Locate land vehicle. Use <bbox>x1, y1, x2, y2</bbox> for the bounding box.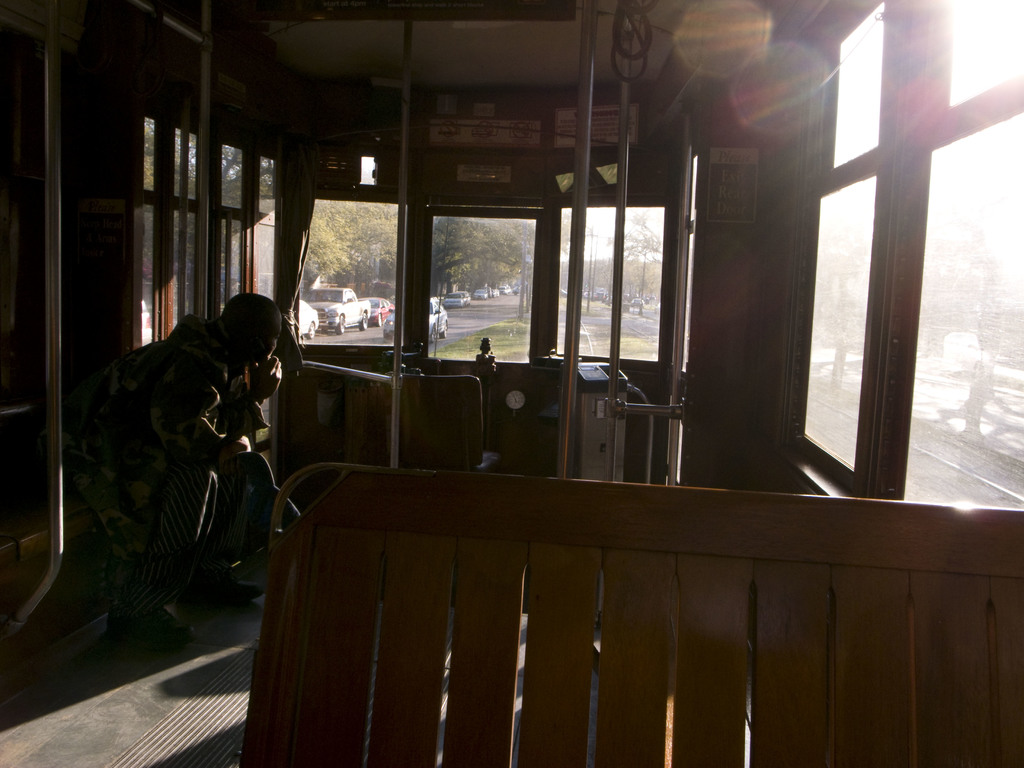
<bbox>440, 291, 464, 310</bbox>.
